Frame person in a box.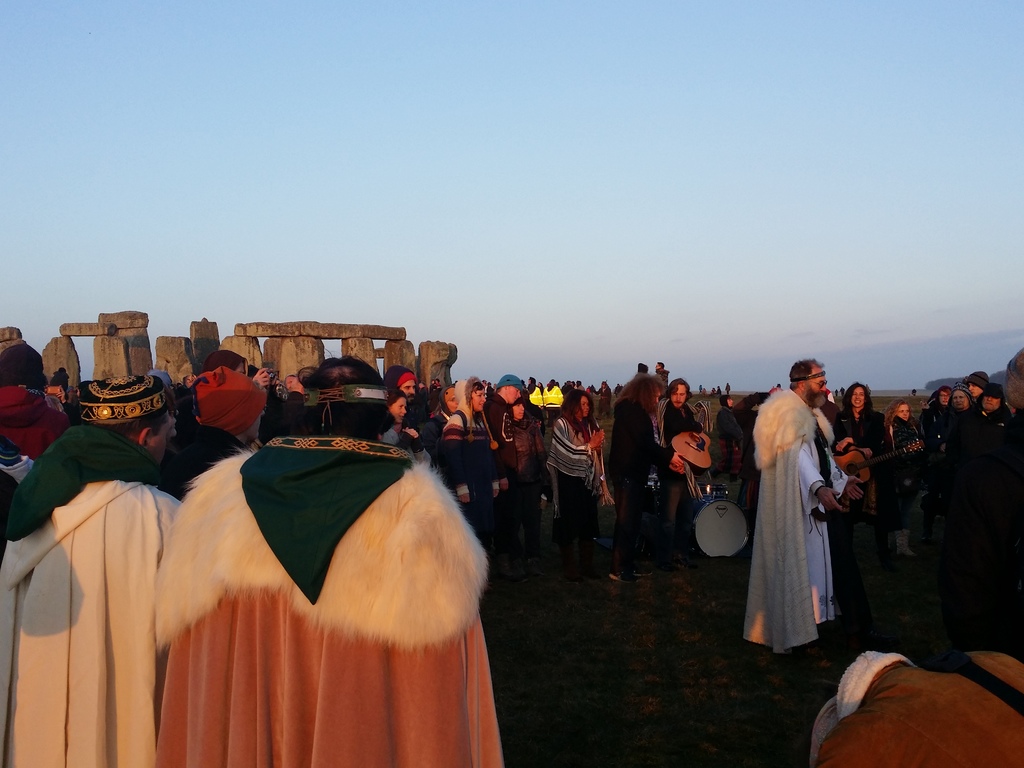
[left=516, top=403, right=549, bottom=524].
